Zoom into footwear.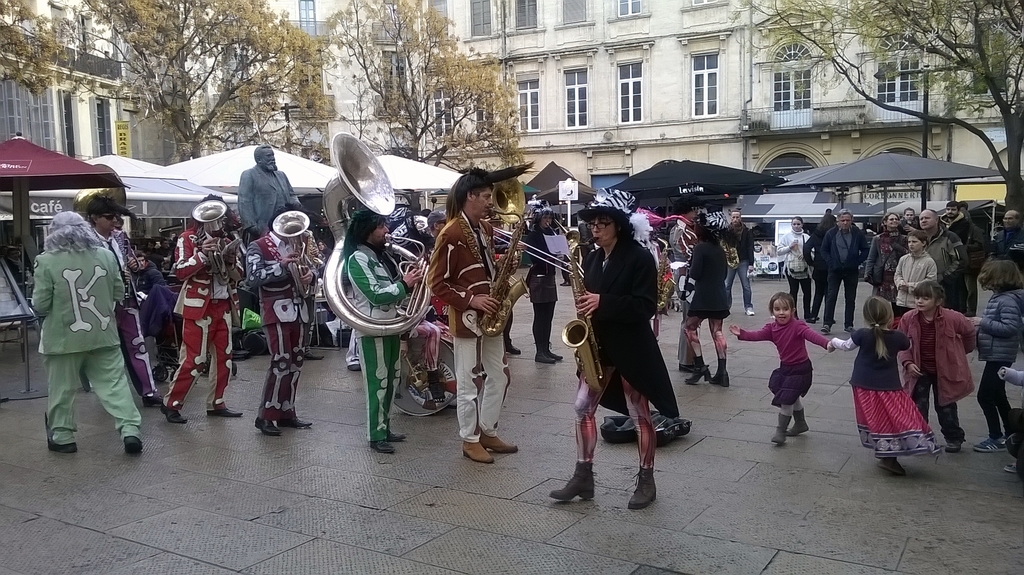
Zoom target: bbox(968, 439, 1011, 454).
